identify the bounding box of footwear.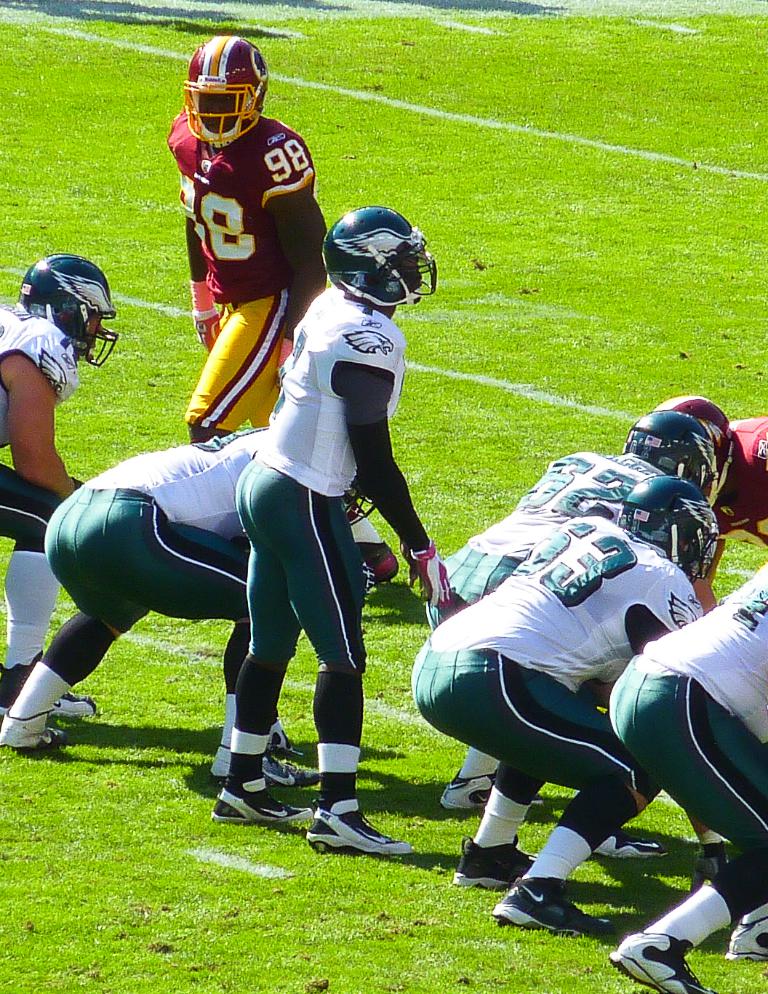
[x1=355, y1=543, x2=399, y2=577].
